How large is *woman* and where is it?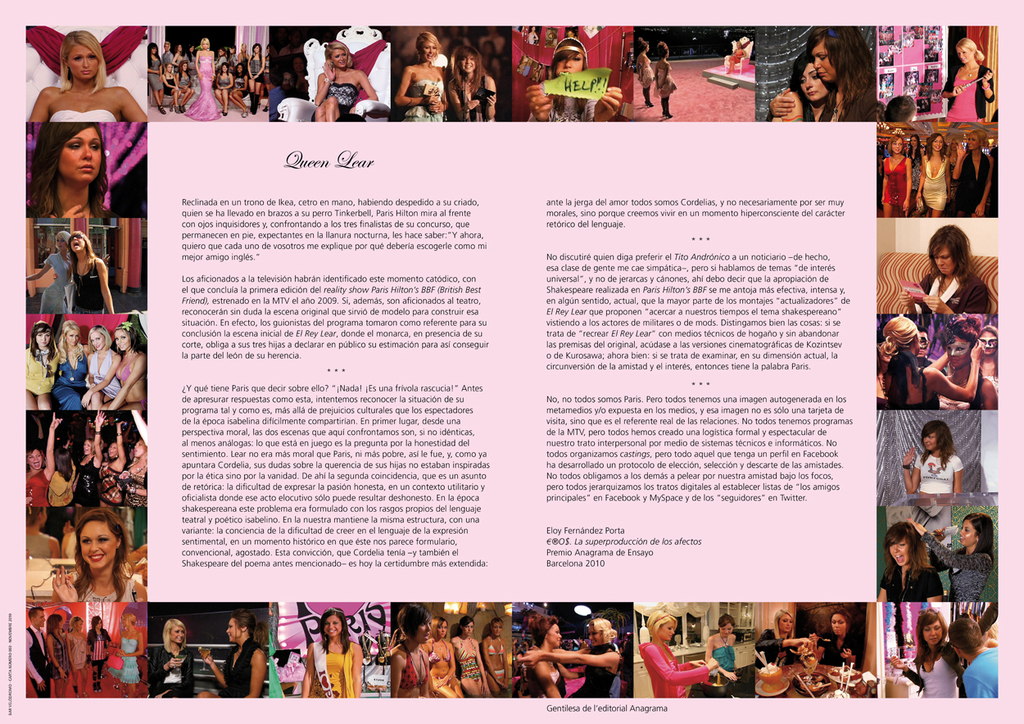
Bounding box: bbox=[308, 42, 379, 121].
